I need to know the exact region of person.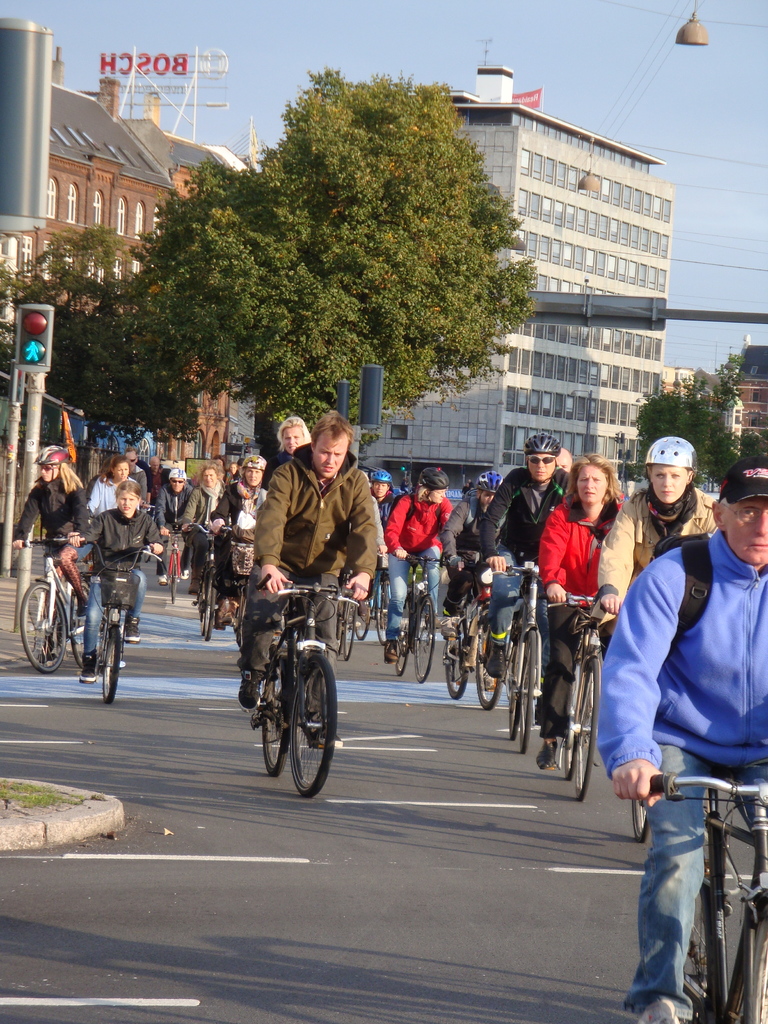
Region: (x1=86, y1=452, x2=145, y2=532).
